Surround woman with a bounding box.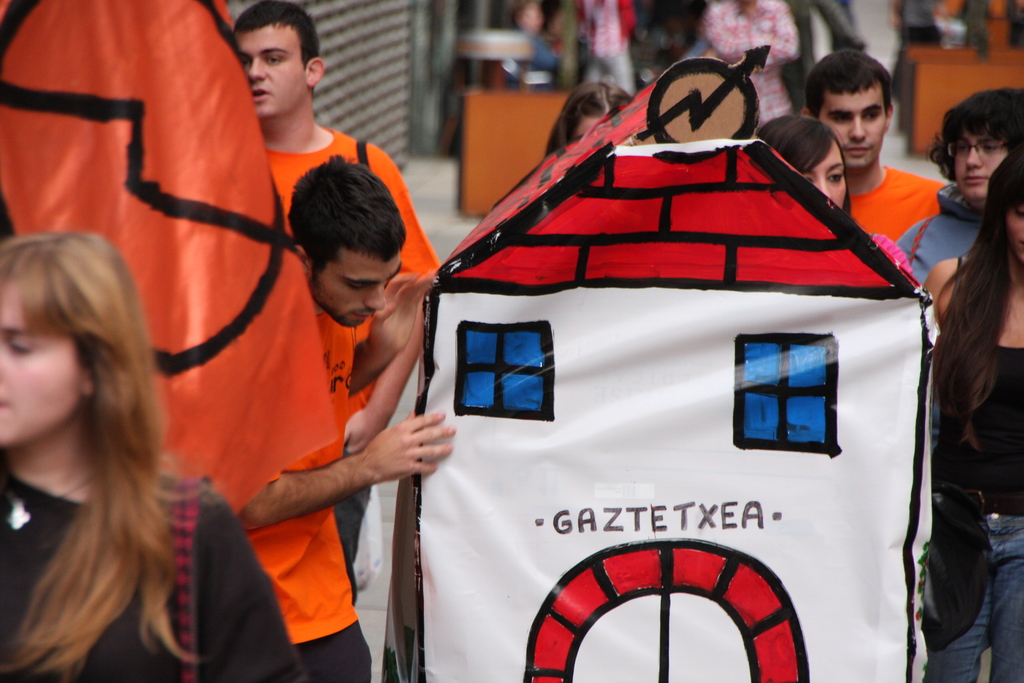
(left=756, top=118, right=913, bottom=273).
